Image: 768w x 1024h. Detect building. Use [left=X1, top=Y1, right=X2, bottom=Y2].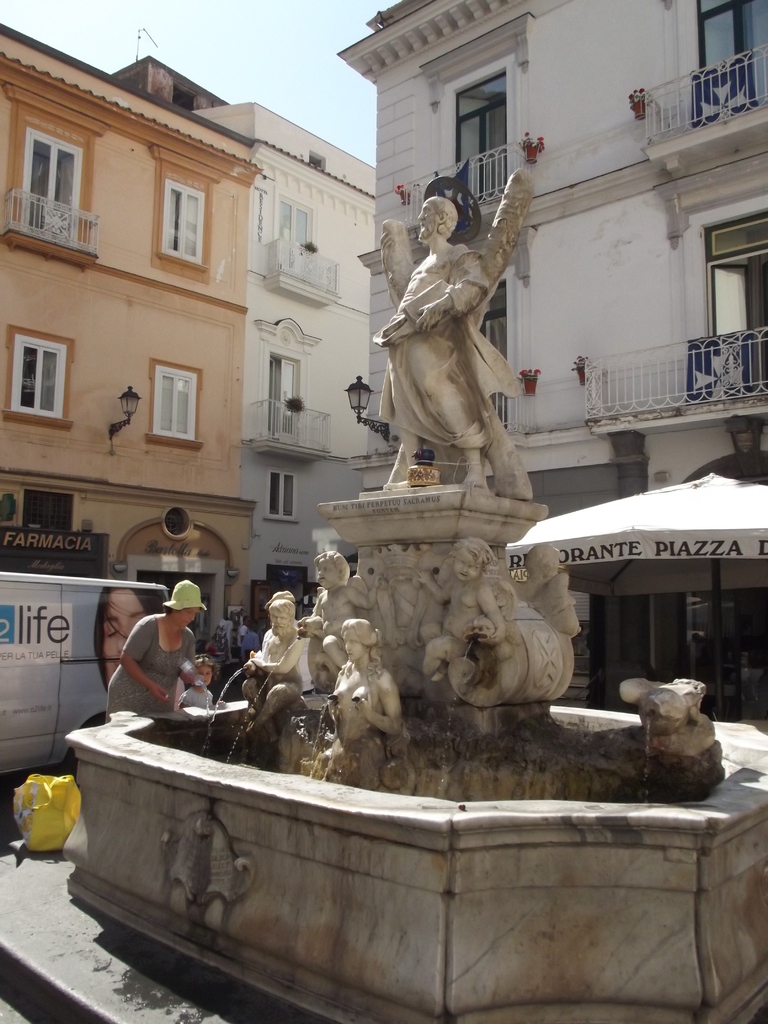
[left=0, top=15, right=257, bottom=636].
